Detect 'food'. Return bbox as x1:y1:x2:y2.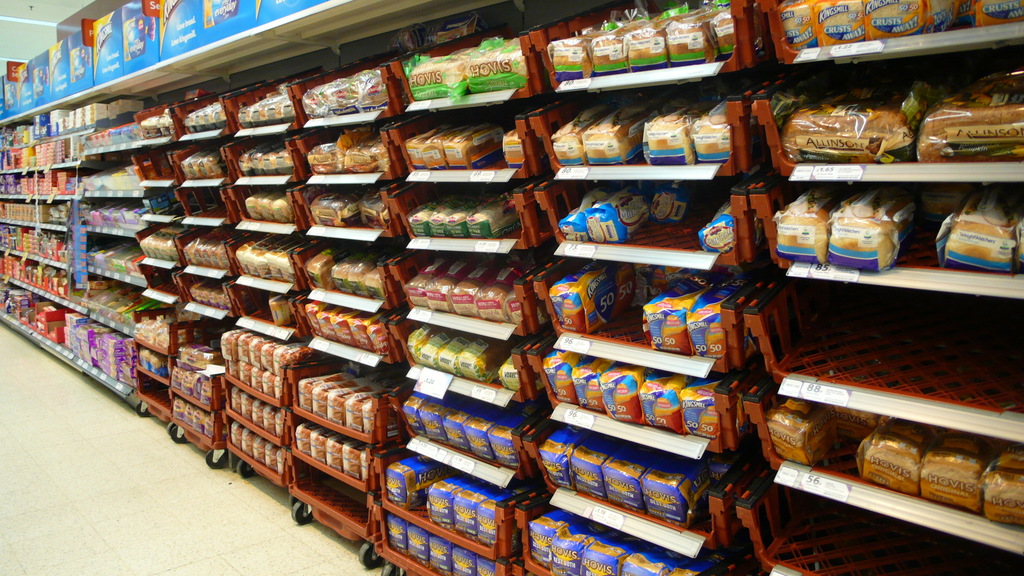
186:84:209:100.
